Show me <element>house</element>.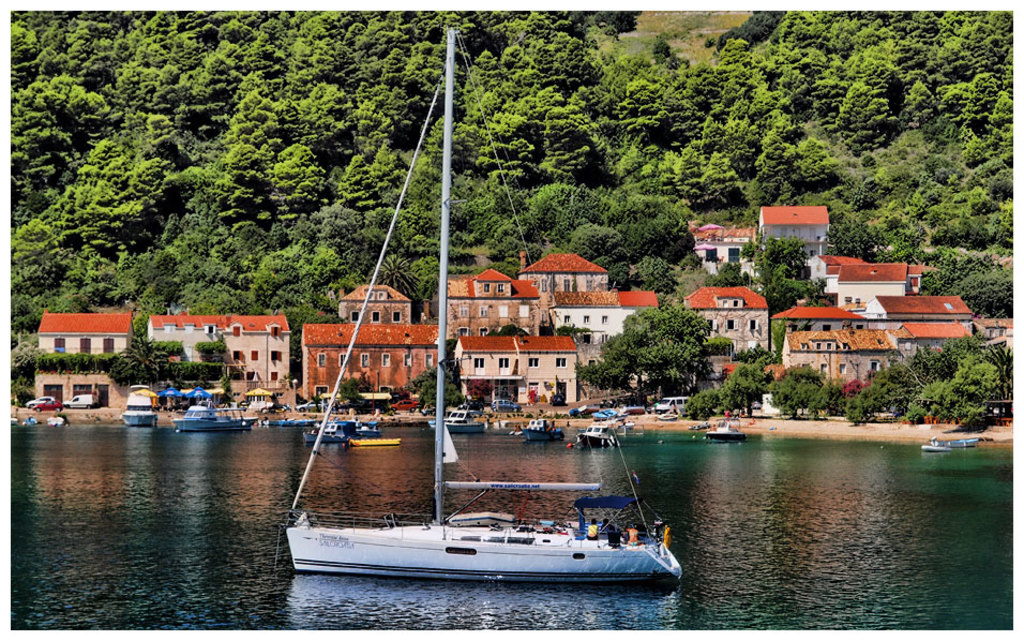
<element>house</element> is here: crop(770, 304, 868, 329).
